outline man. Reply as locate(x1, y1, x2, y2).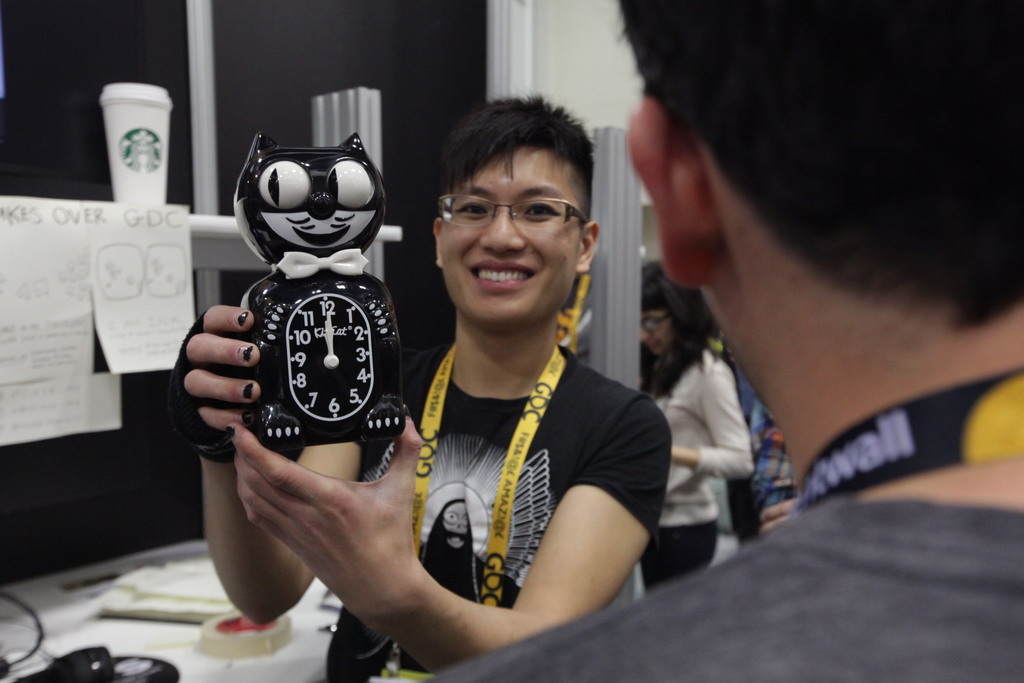
locate(173, 90, 674, 682).
